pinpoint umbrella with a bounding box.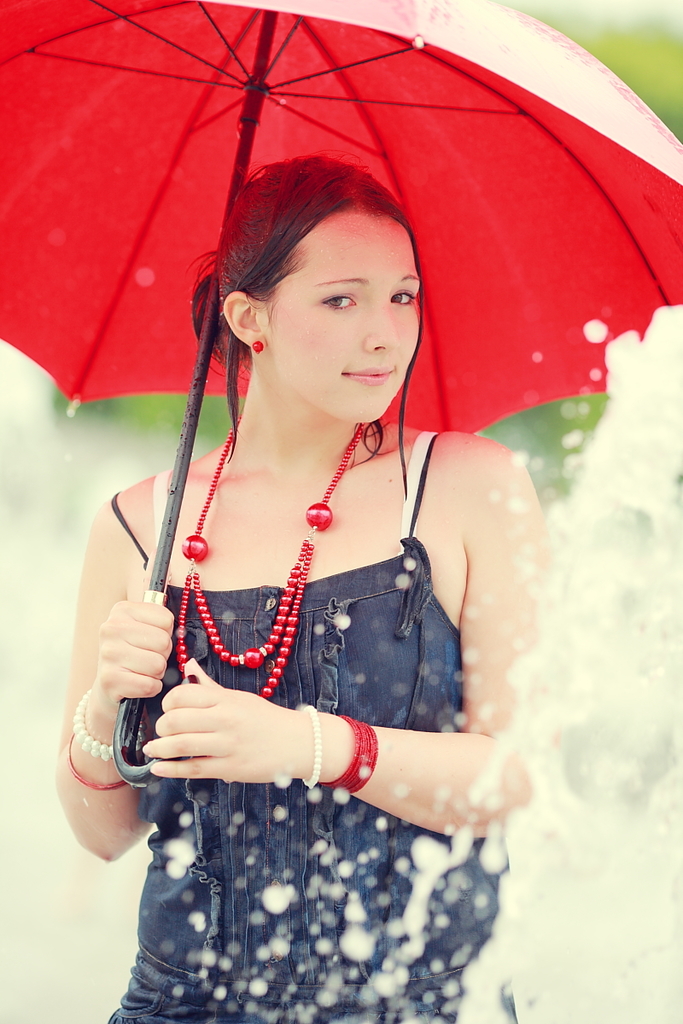
detection(0, 0, 682, 793).
